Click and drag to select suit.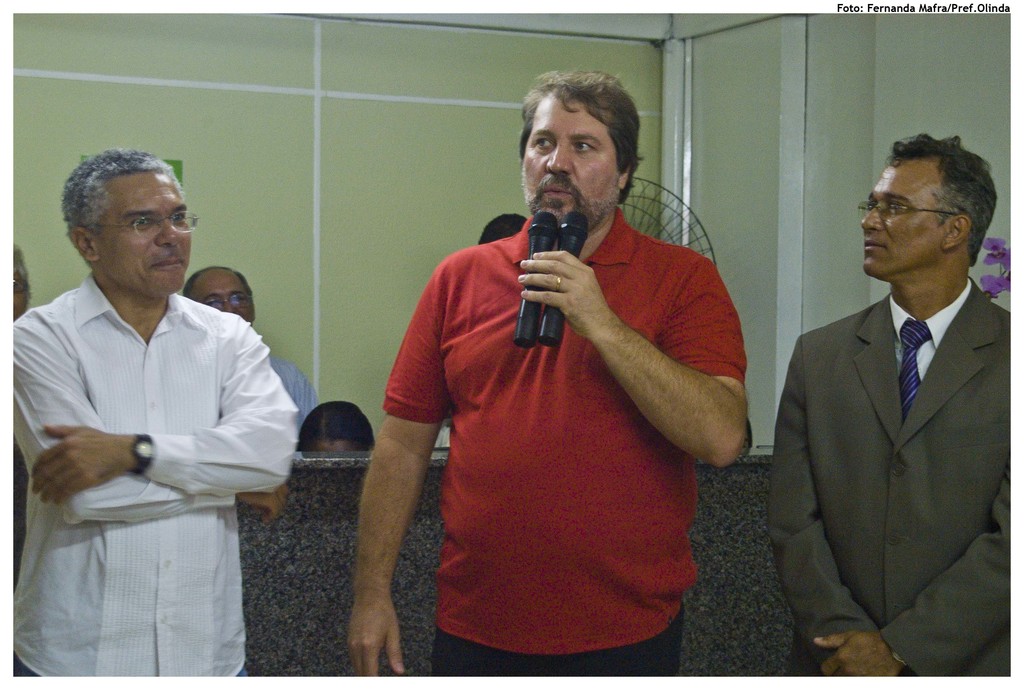
Selection: 761 275 1016 689.
